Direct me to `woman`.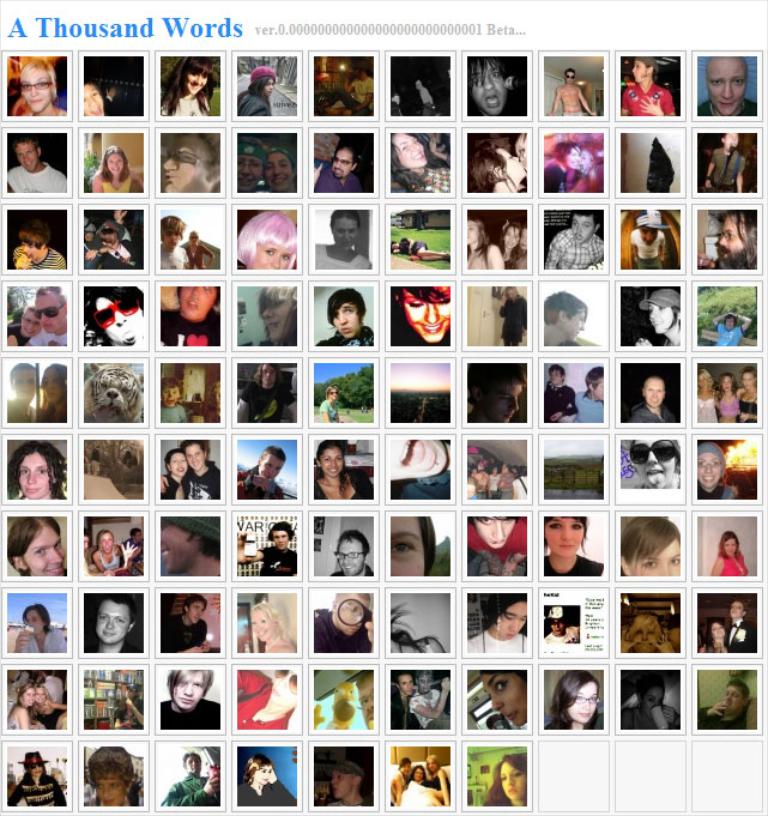
Direction: {"left": 86, "top": 531, "right": 134, "bottom": 576}.
